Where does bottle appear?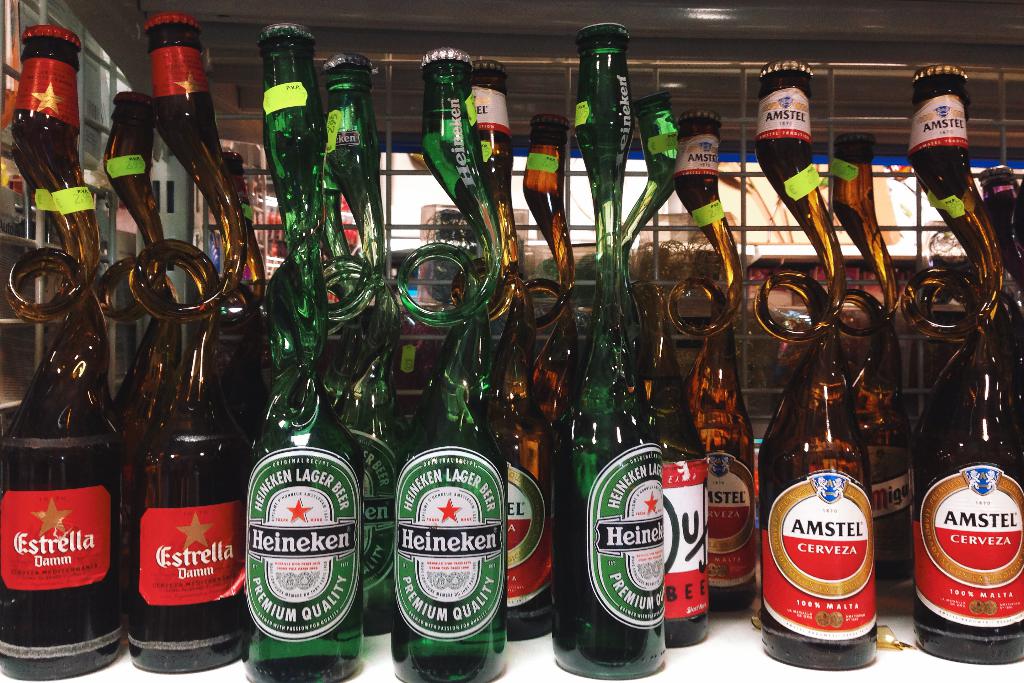
Appears at bbox=[241, 28, 365, 682].
